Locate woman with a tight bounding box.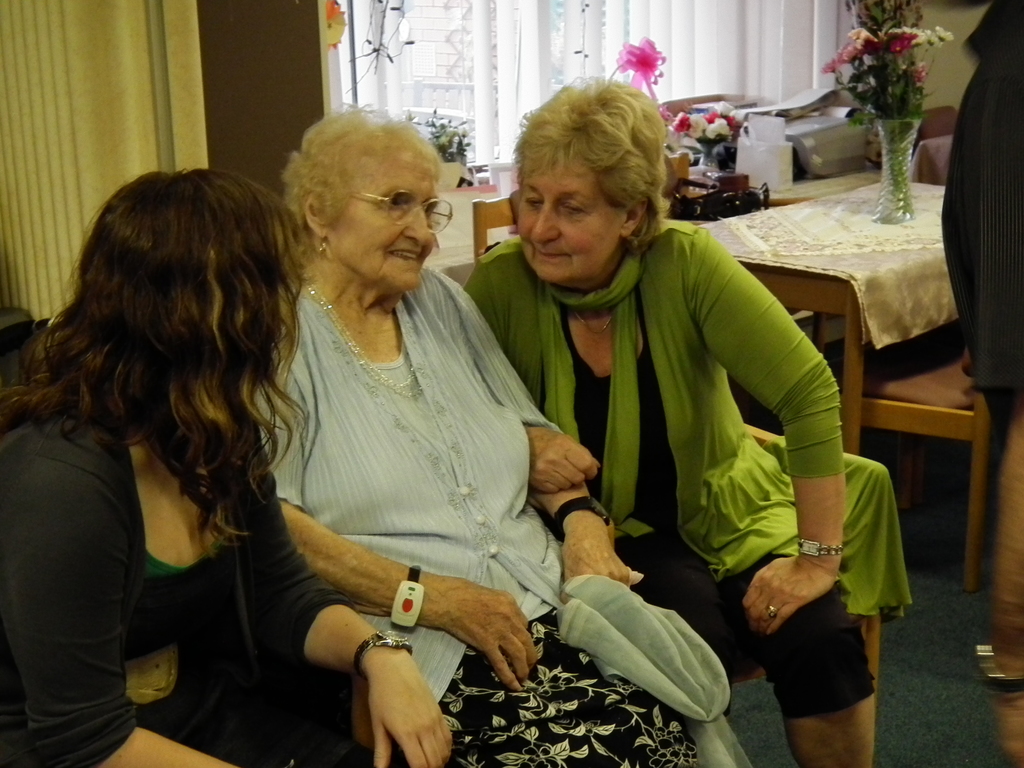
bbox(461, 67, 913, 767).
